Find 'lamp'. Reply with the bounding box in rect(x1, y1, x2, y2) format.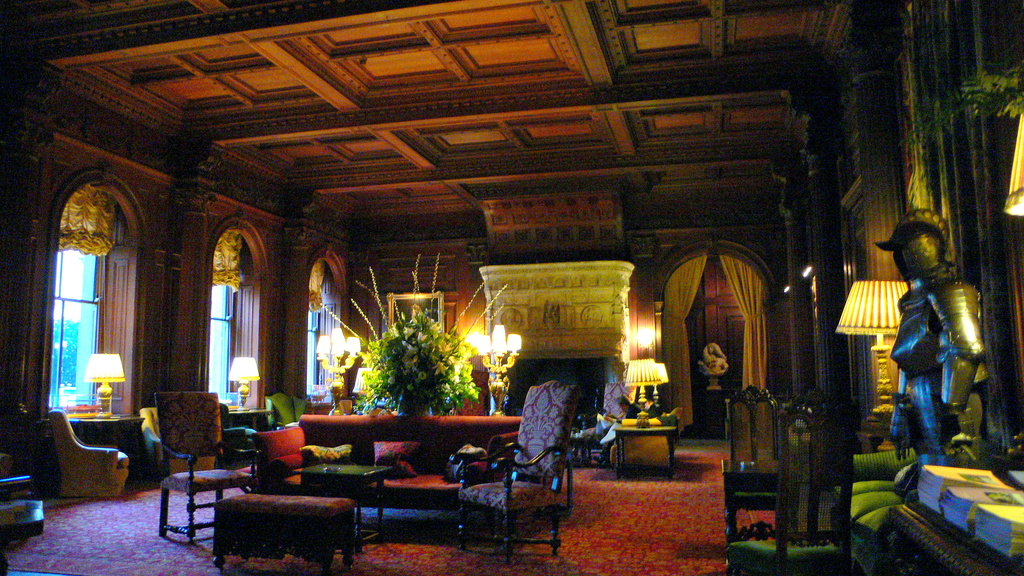
rect(472, 318, 522, 409).
